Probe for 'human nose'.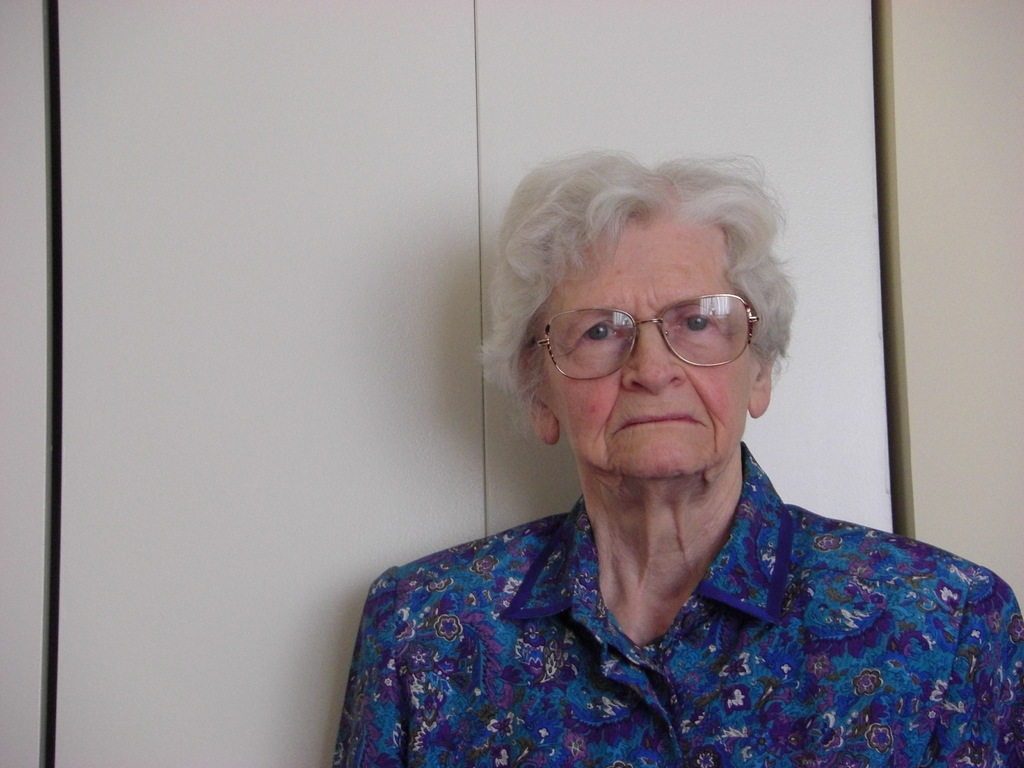
Probe result: {"left": 622, "top": 316, "right": 690, "bottom": 393}.
